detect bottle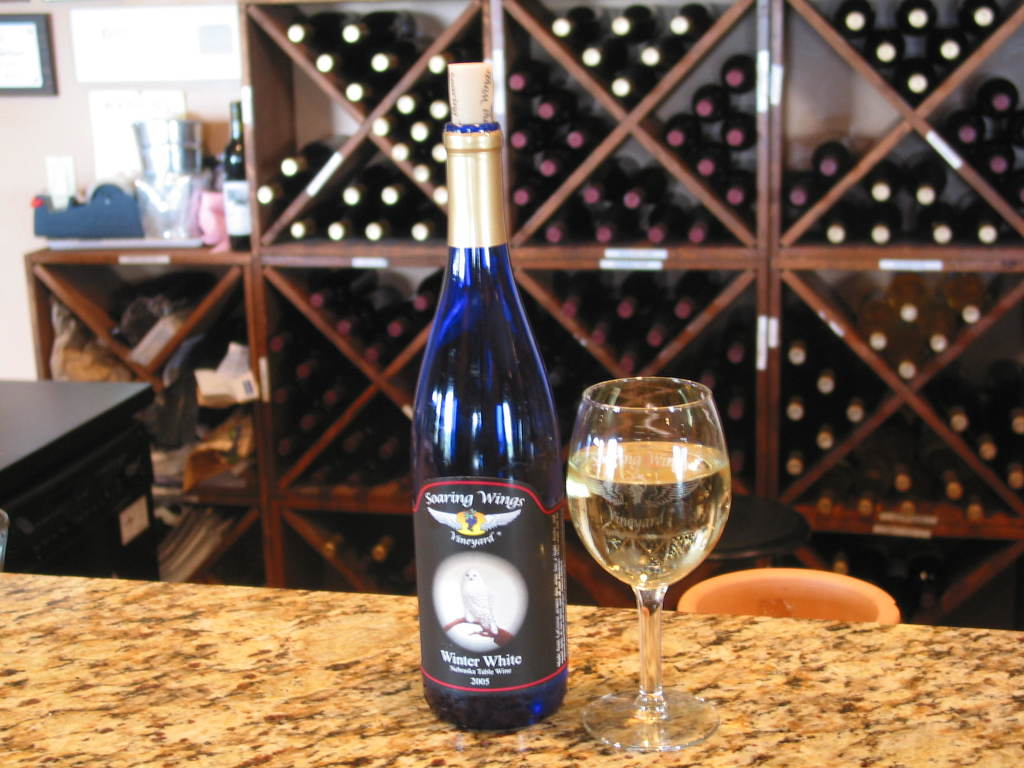
bbox=[752, 552, 774, 569]
